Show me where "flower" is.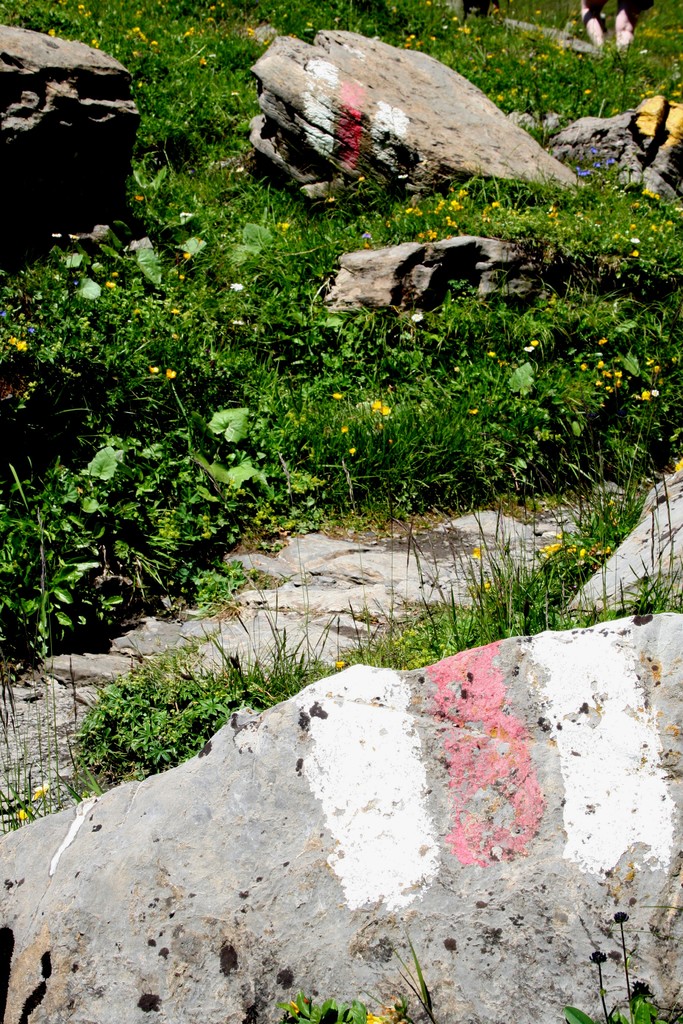
"flower" is at pyautogui.locateOnScreen(49, 230, 63, 241).
